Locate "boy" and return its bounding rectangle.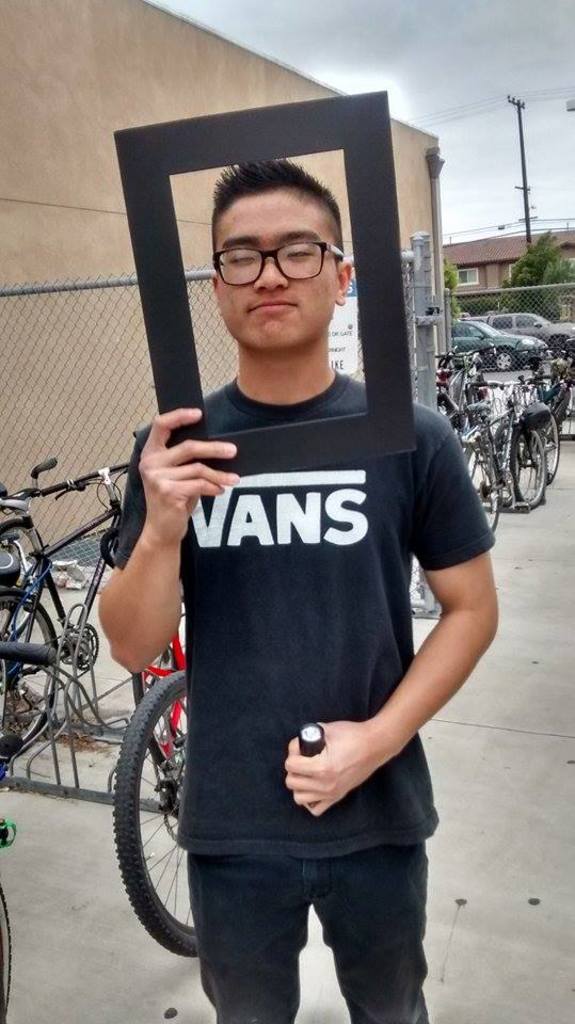
(98, 150, 500, 1023).
